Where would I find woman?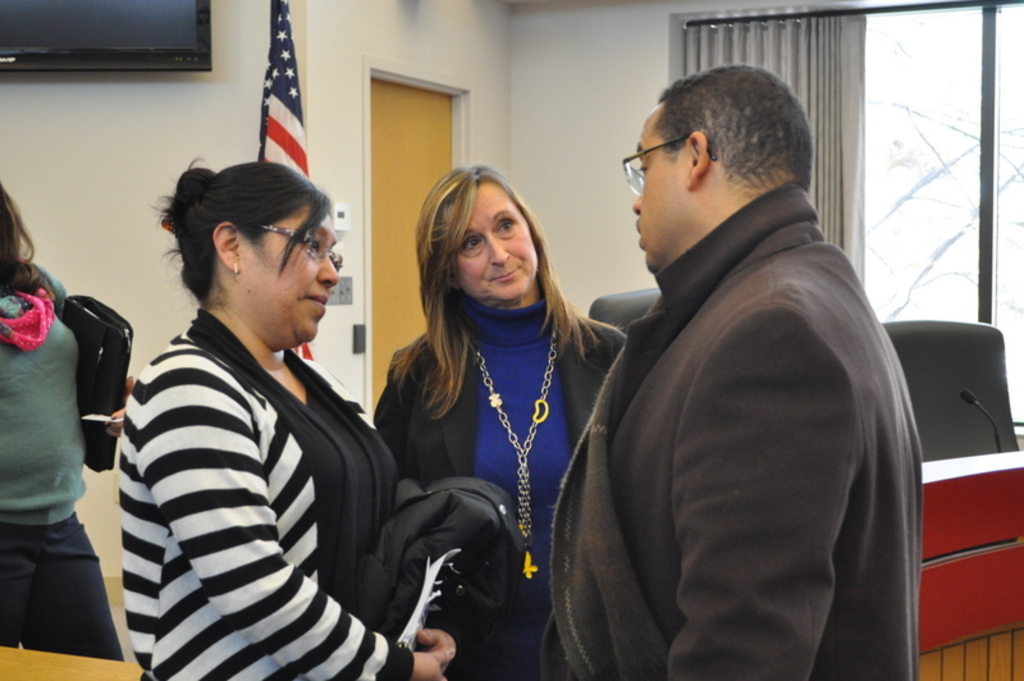
At bbox=[376, 160, 626, 669].
